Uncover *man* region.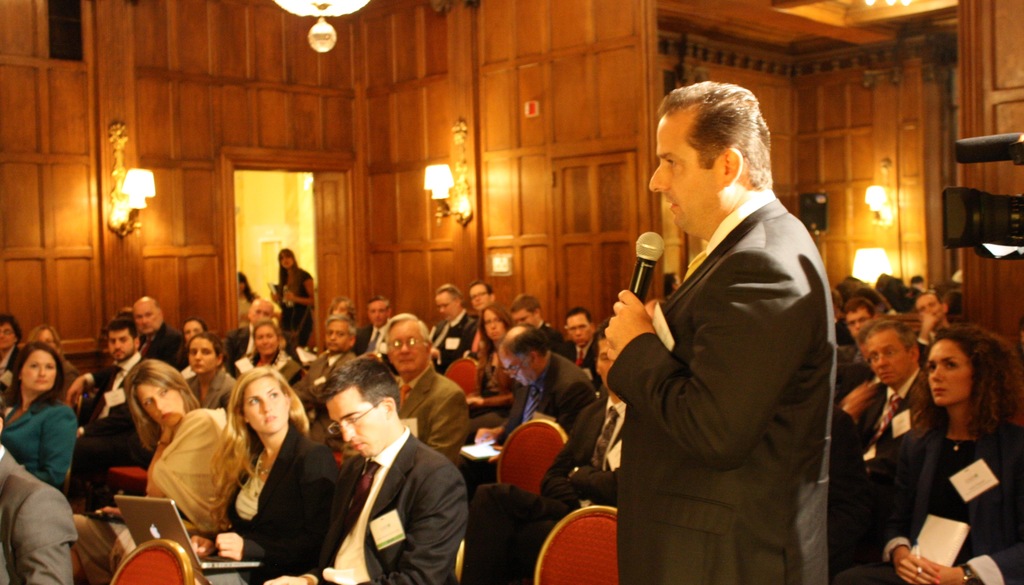
Uncovered: 134, 291, 197, 374.
